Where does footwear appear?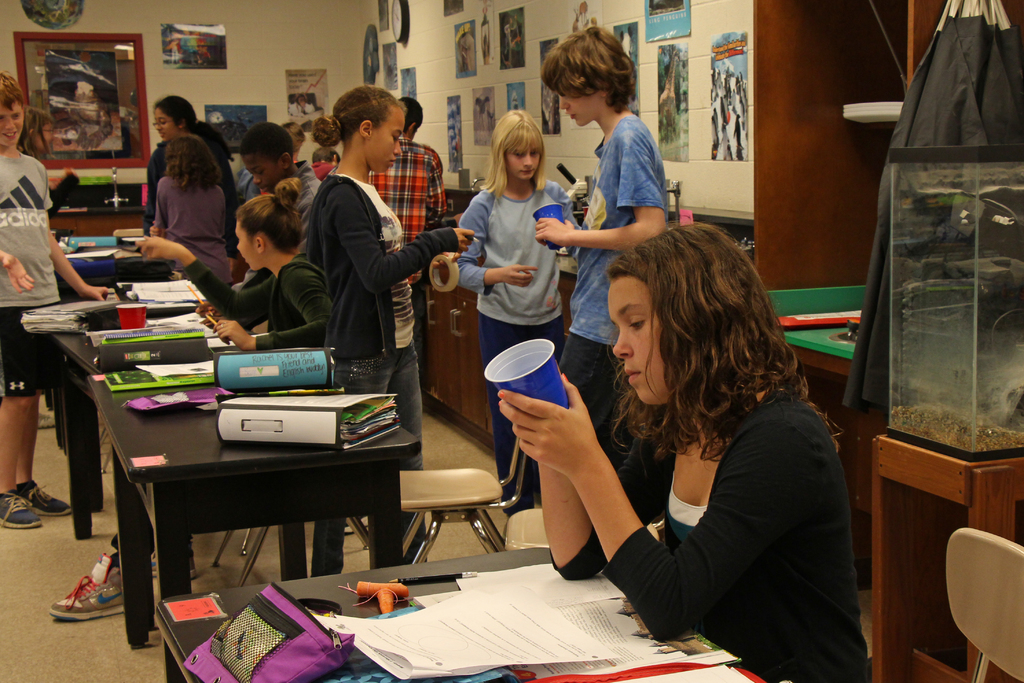
Appears at 0 481 44 528.
